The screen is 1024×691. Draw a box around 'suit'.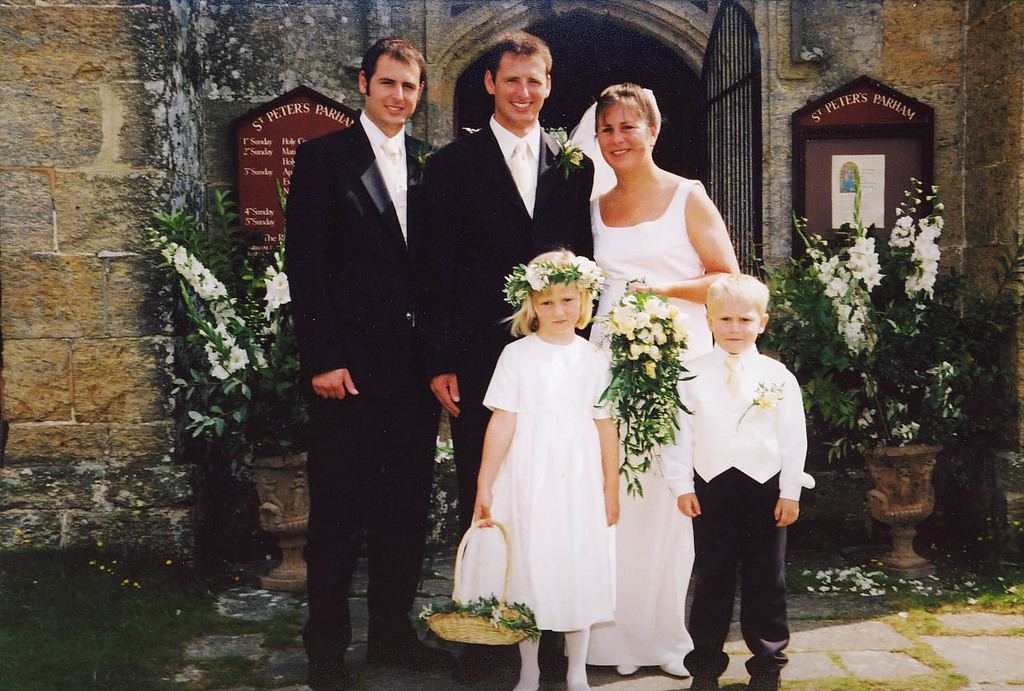
box(287, 111, 441, 660).
